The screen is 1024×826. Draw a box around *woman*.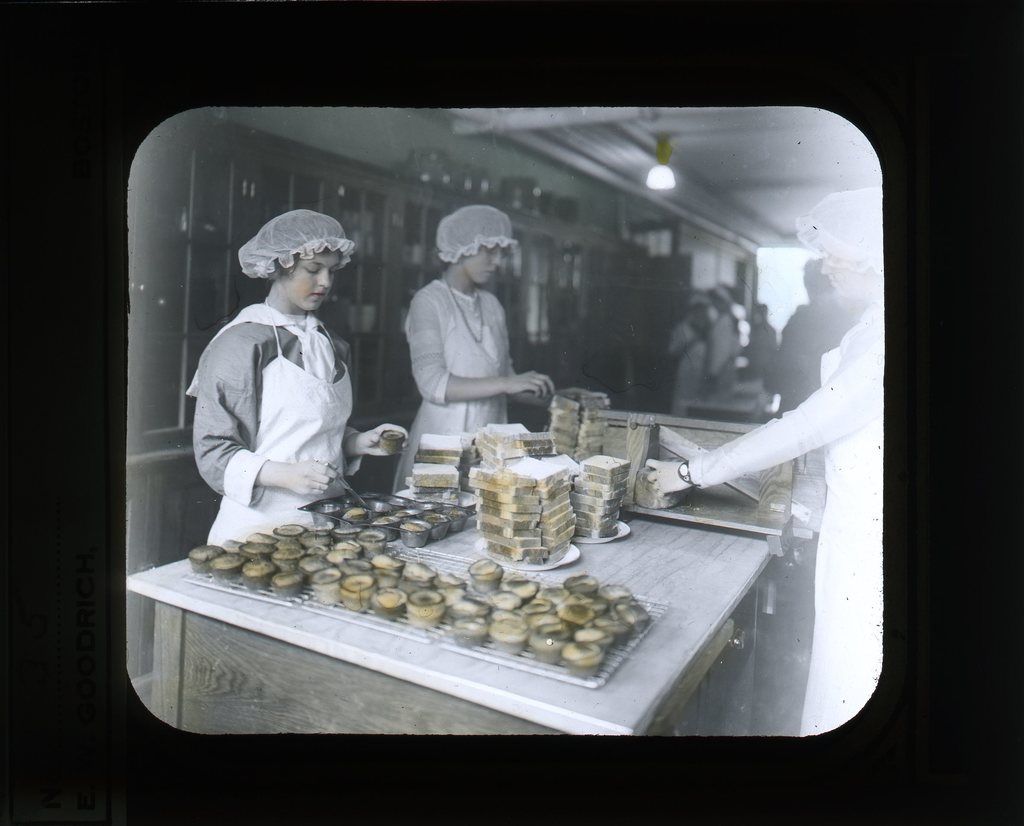
183/208/391/547.
